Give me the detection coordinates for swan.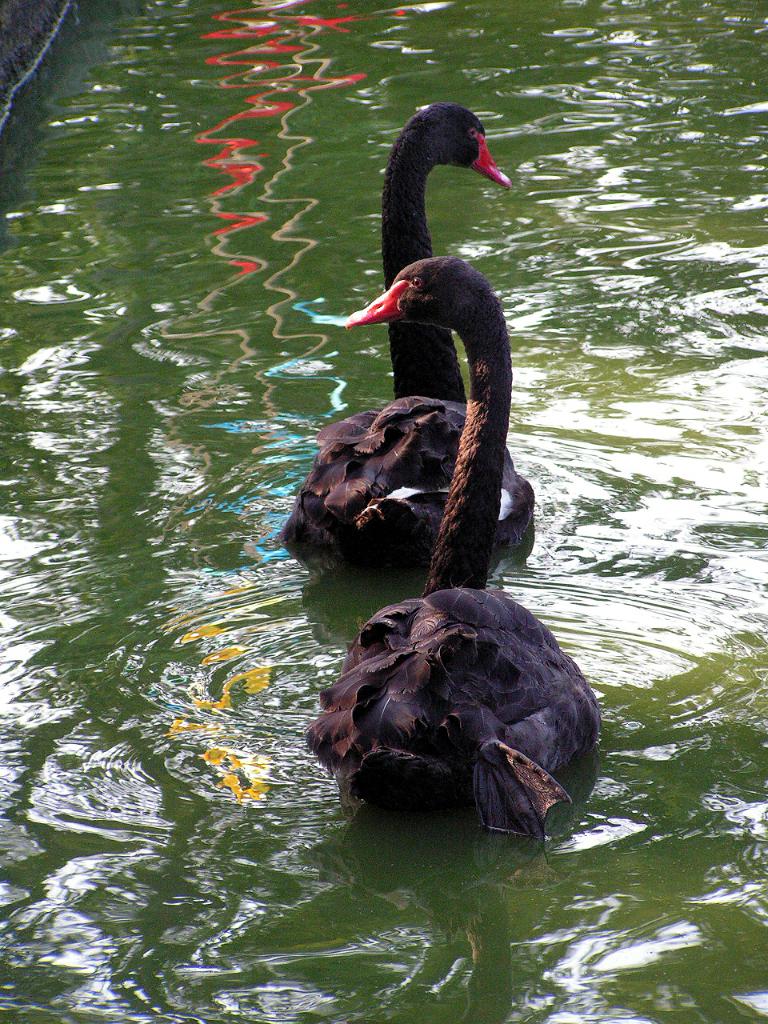
279, 102, 533, 572.
